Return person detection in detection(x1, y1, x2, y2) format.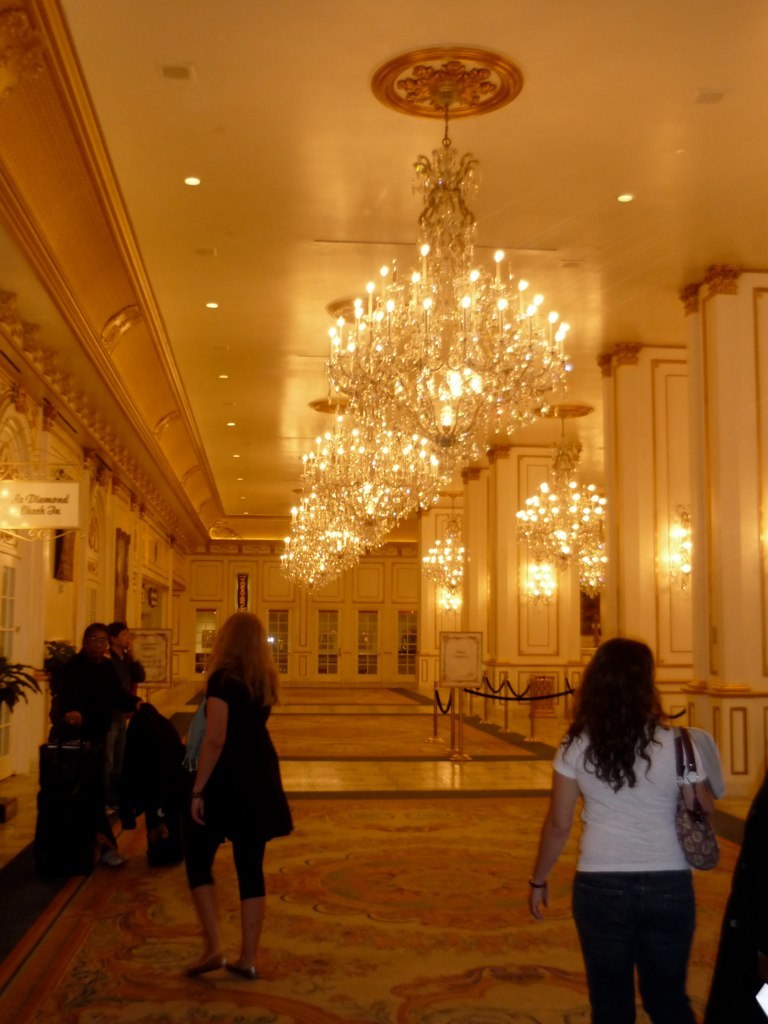
detection(531, 639, 716, 1023).
